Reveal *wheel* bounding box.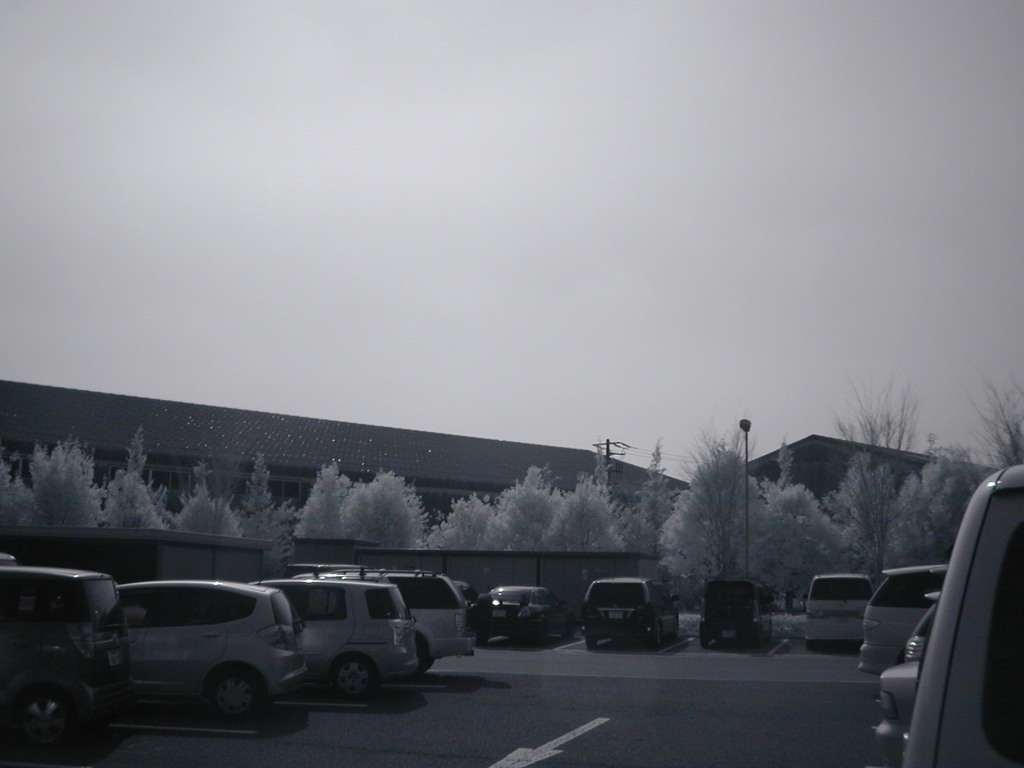
Revealed: x1=333, y1=656, x2=372, y2=701.
